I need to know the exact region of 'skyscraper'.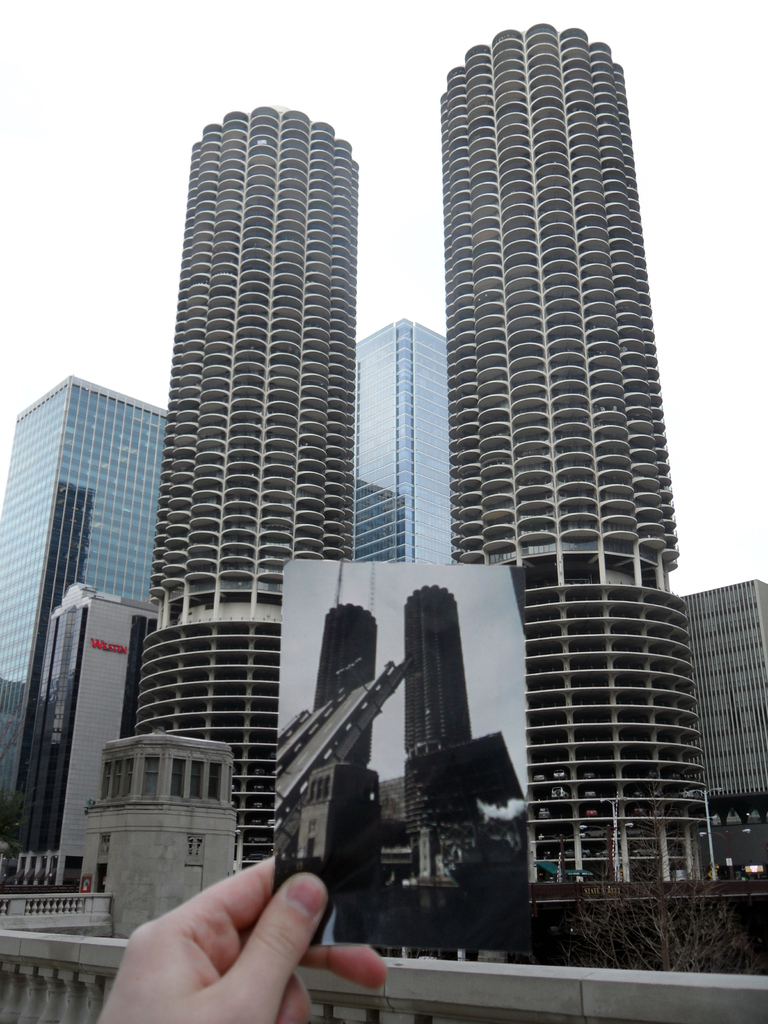
Region: bbox=(130, 99, 364, 857).
